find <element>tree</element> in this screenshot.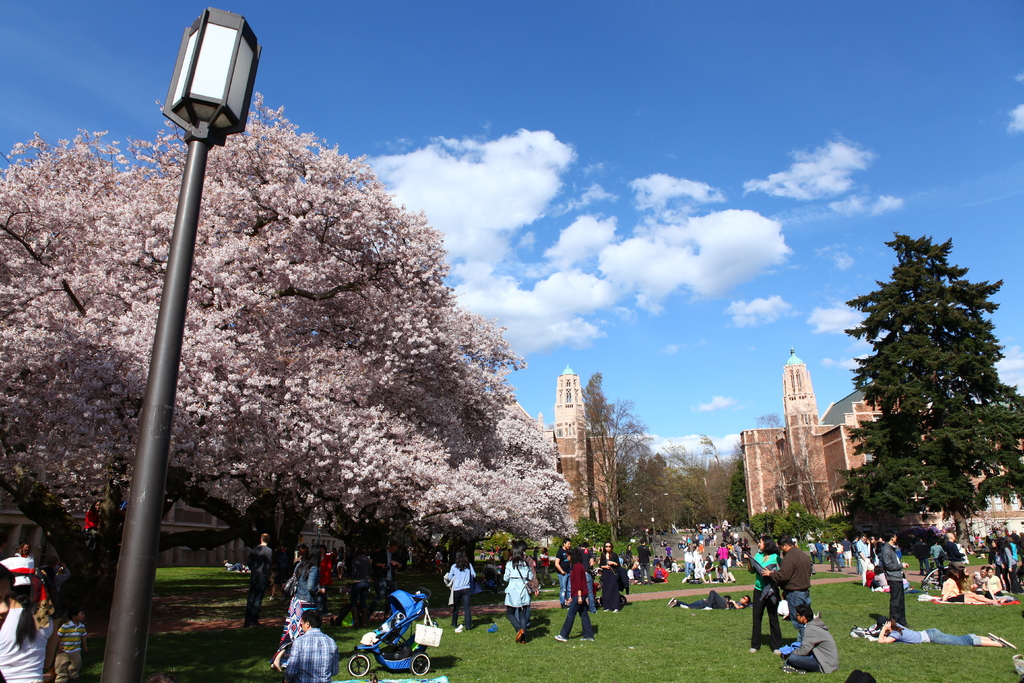
The bounding box for <element>tree</element> is bbox=[0, 81, 572, 682].
